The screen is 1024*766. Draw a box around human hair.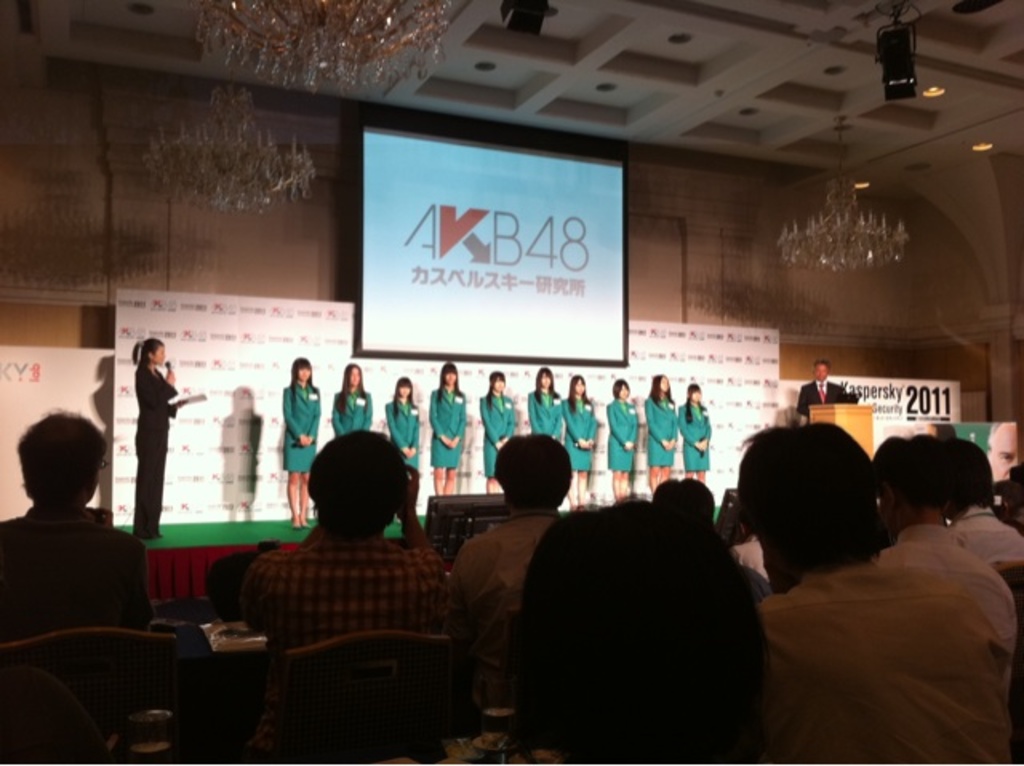
16,409,104,507.
